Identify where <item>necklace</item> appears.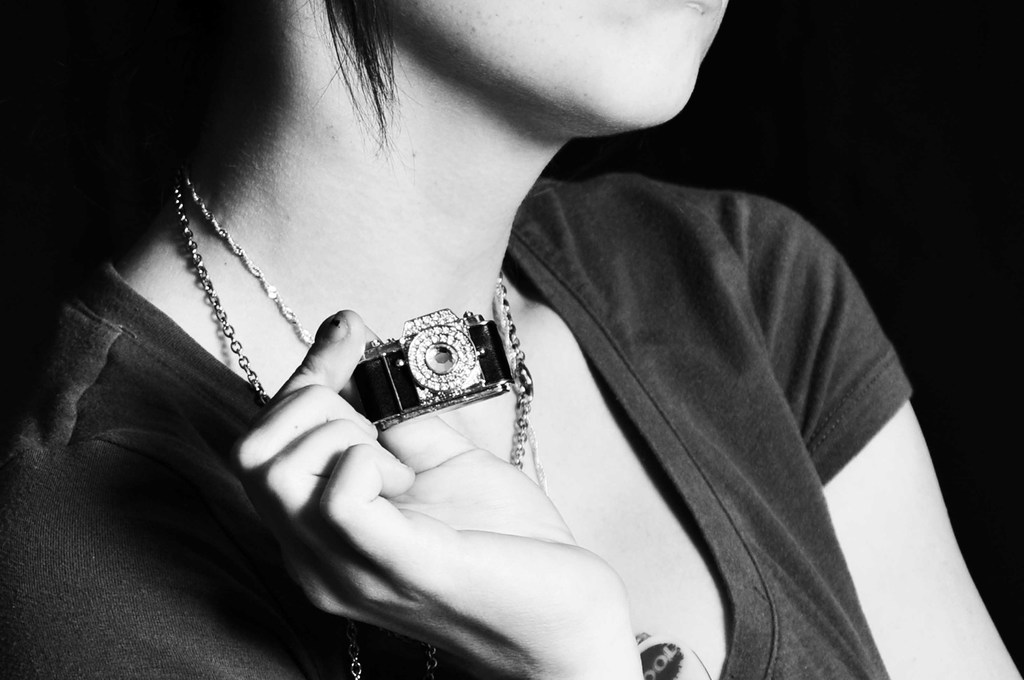
Appears at select_region(131, 170, 447, 410).
